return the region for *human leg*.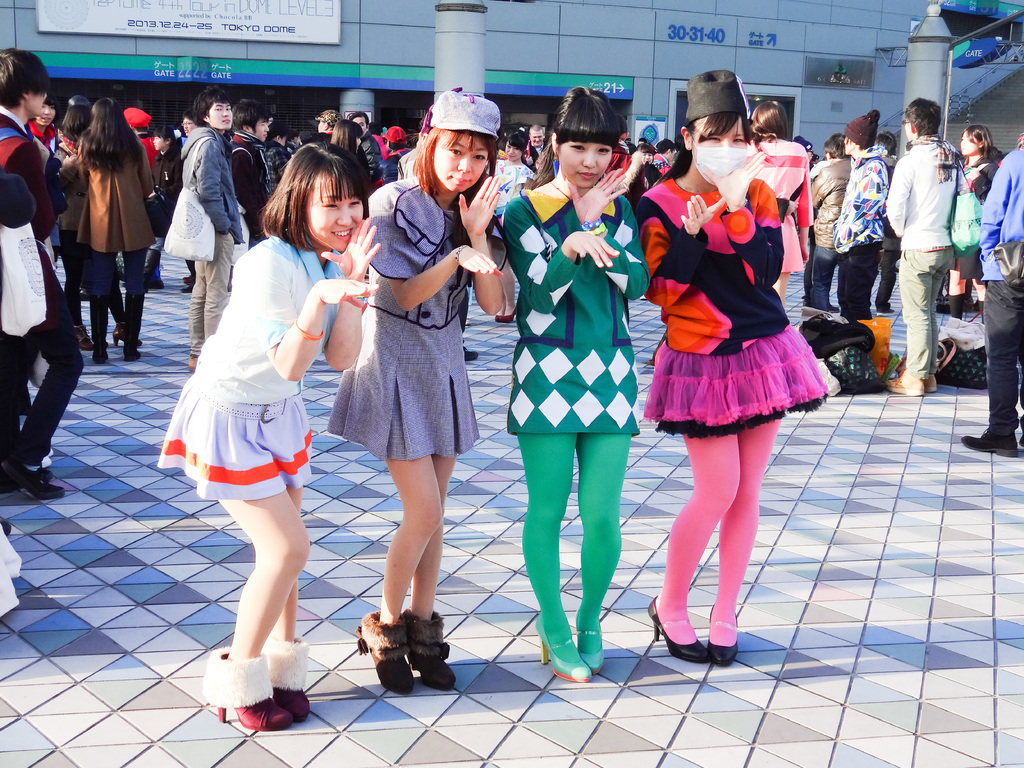
(left=707, top=419, right=778, bottom=663).
